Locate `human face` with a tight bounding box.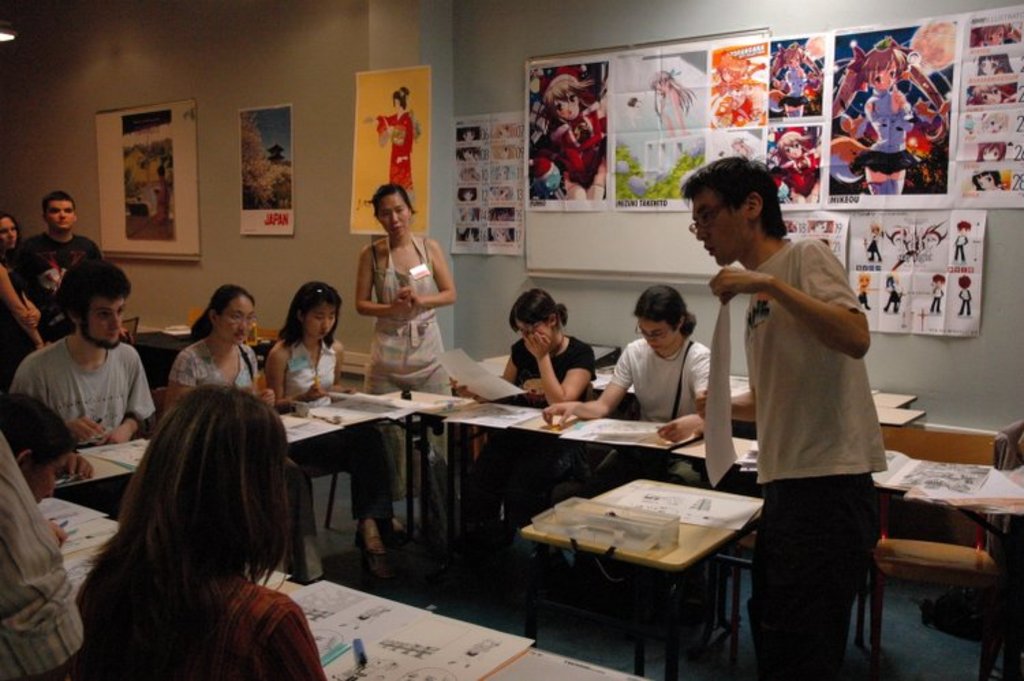
986,115,1004,134.
